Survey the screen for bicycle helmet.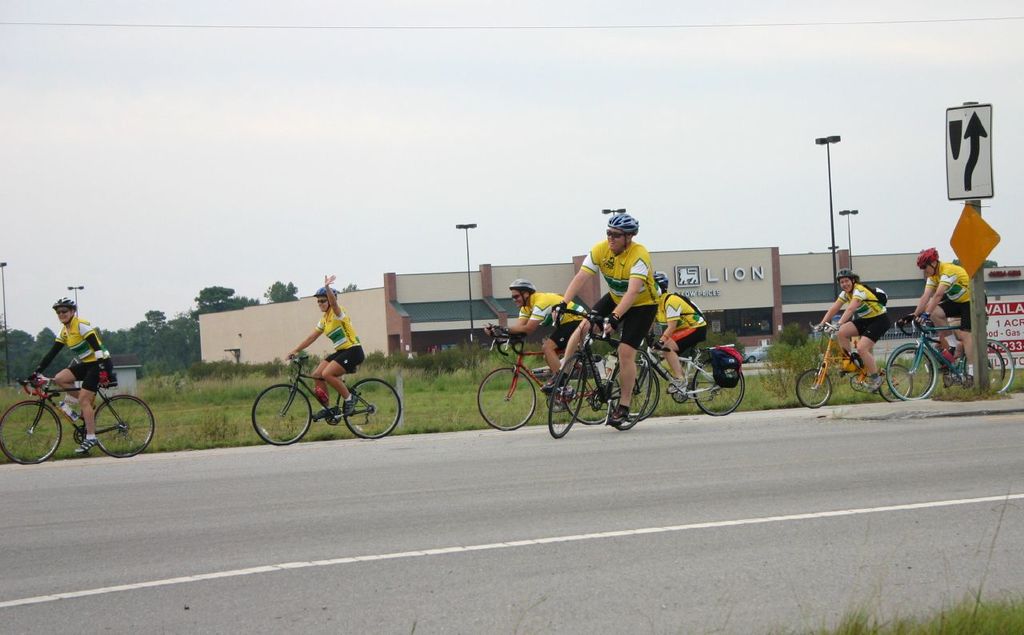
Survey found: box=[514, 282, 531, 285].
